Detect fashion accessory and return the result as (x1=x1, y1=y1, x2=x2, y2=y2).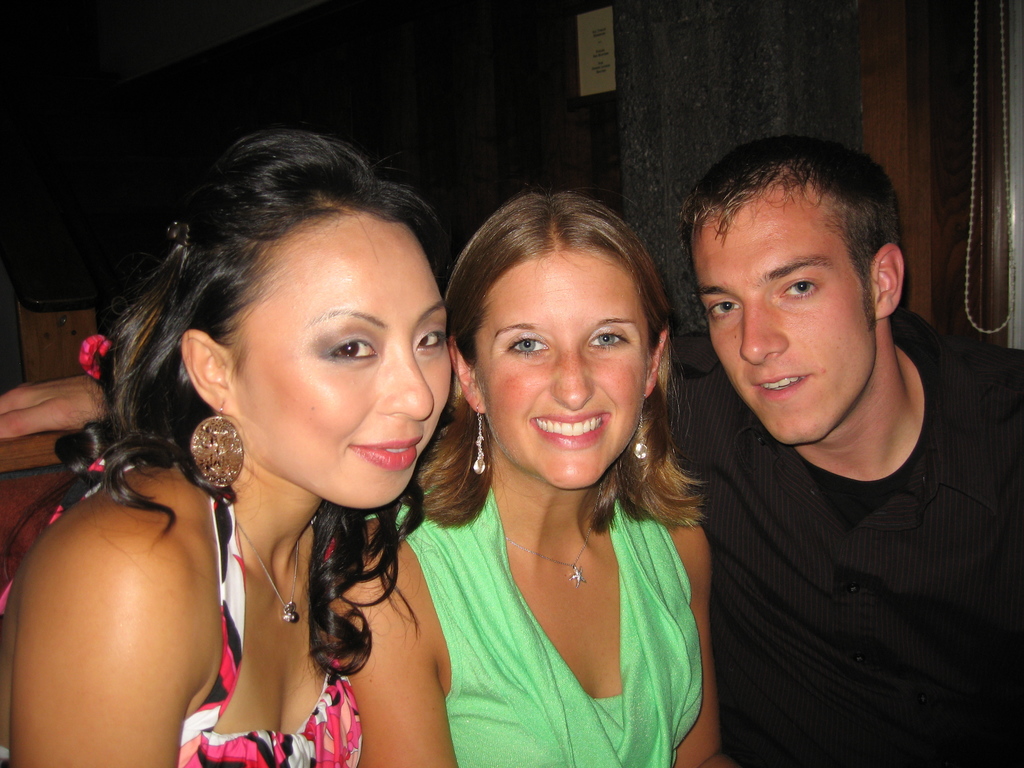
(x1=501, y1=522, x2=602, y2=582).
